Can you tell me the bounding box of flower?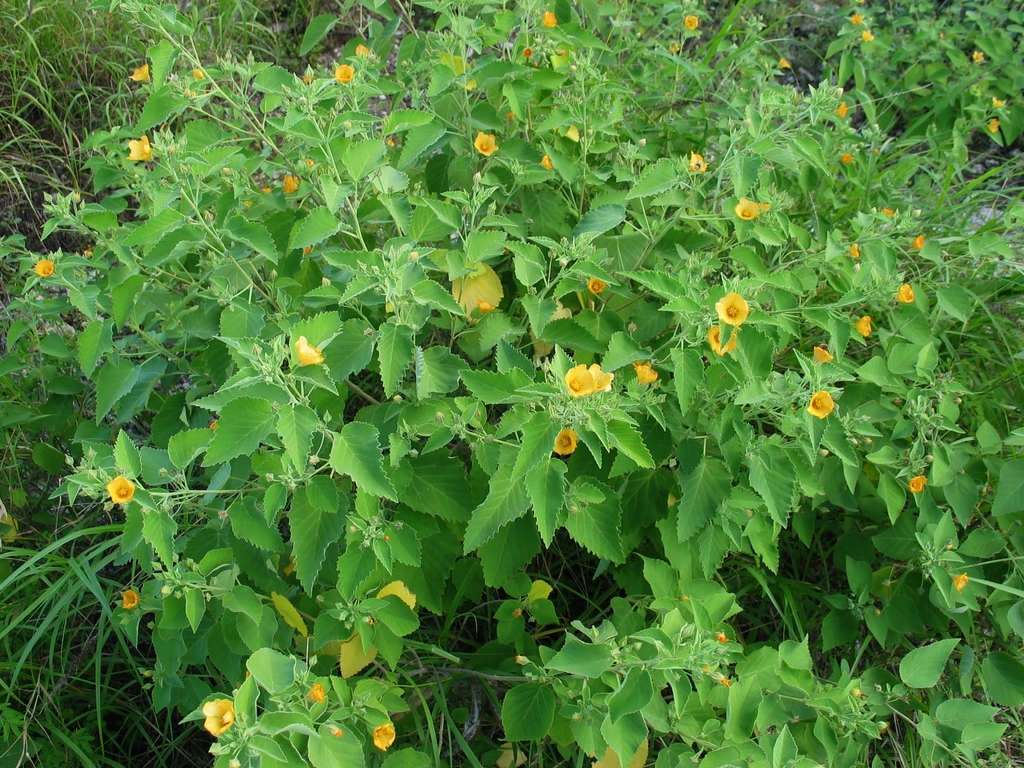
[906,472,930,492].
